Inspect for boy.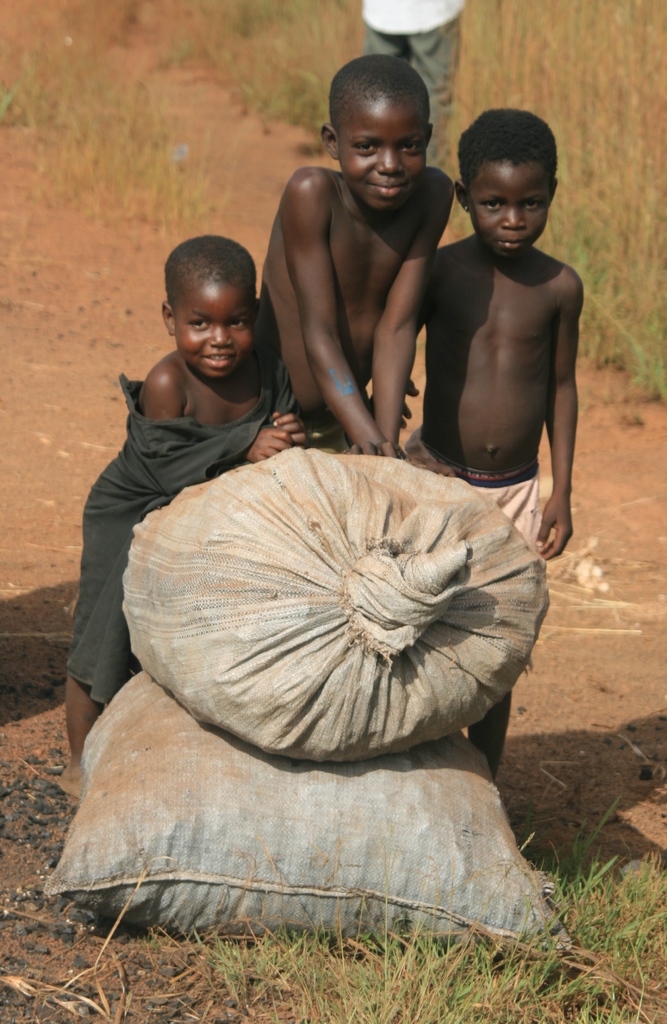
Inspection: {"x1": 231, "y1": 36, "x2": 484, "y2": 465}.
